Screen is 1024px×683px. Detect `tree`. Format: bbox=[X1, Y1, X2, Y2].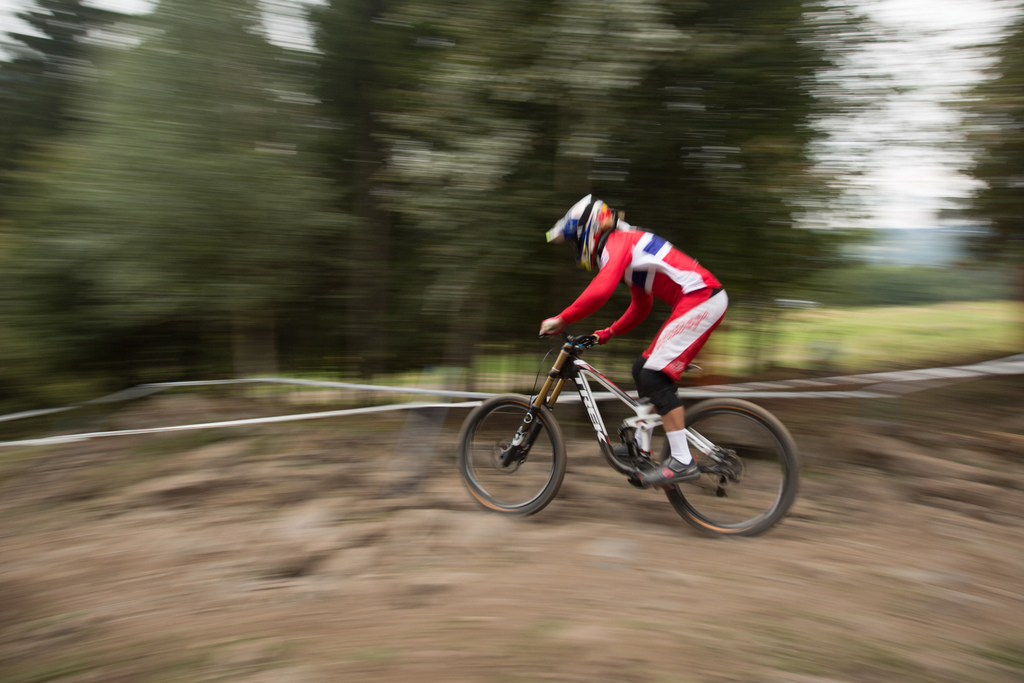
bbox=[0, 9, 122, 408].
